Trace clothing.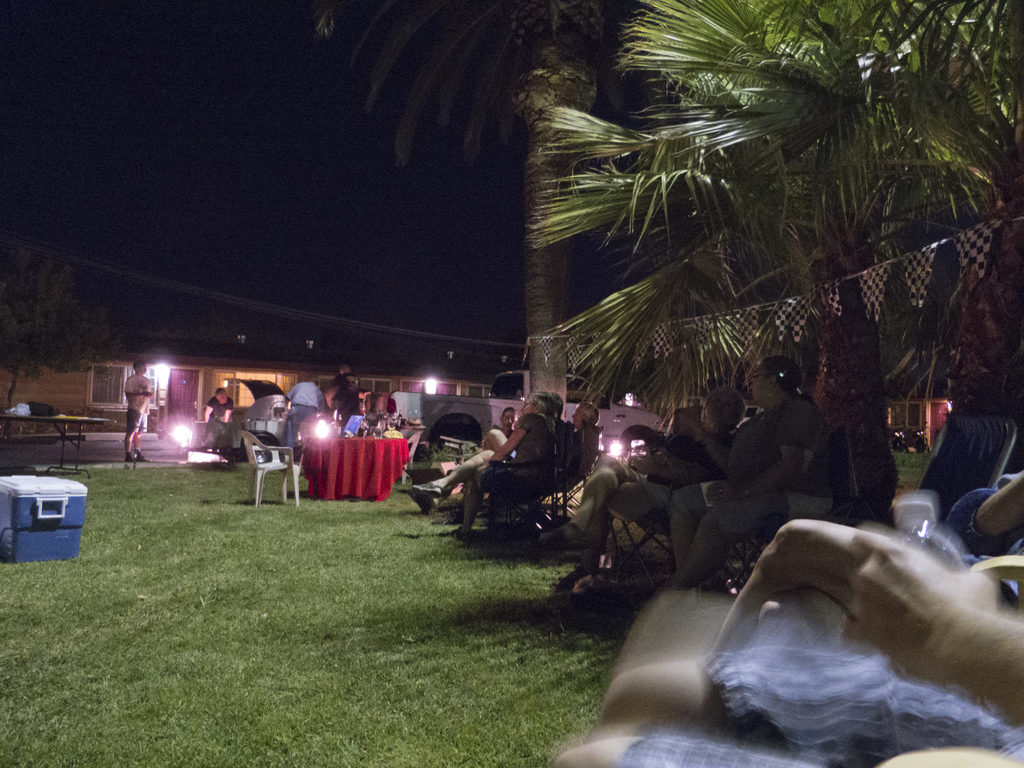
Traced to <box>284,378,325,458</box>.
